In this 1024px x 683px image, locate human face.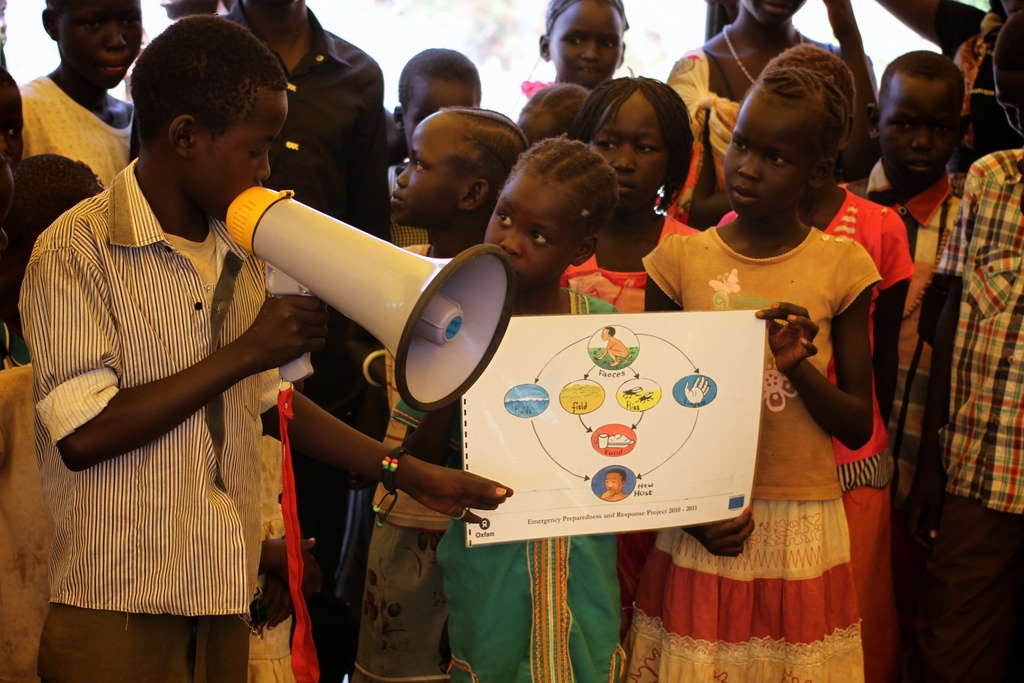
Bounding box: bbox=(244, 0, 301, 24).
